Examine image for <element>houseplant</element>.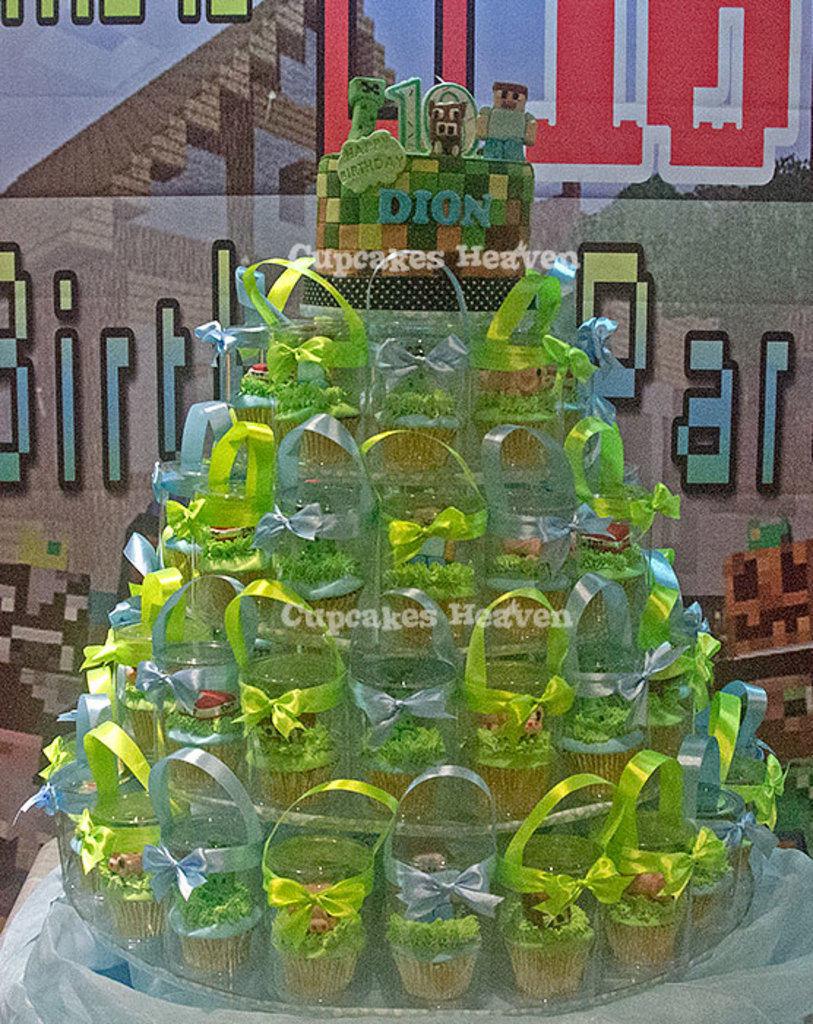
Examination result: {"x1": 240, "y1": 724, "x2": 333, "y2": 809}.
